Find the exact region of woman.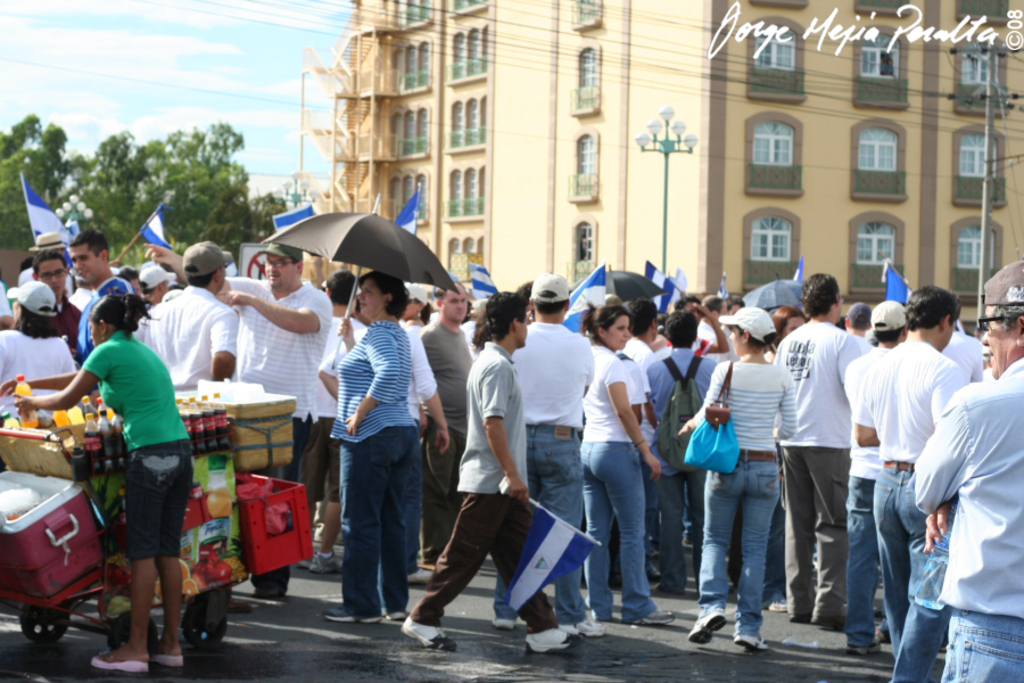
Exact region: <region>311, 258, 437, 648</region>.
